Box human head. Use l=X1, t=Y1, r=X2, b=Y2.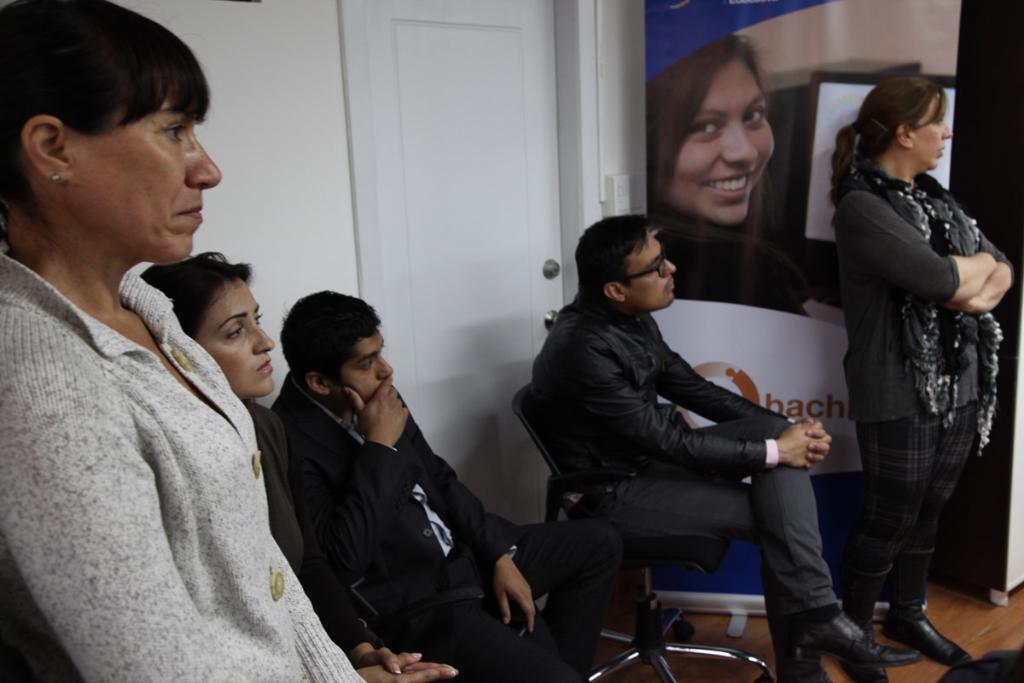
l=643, t=30, r=776, b=227.
